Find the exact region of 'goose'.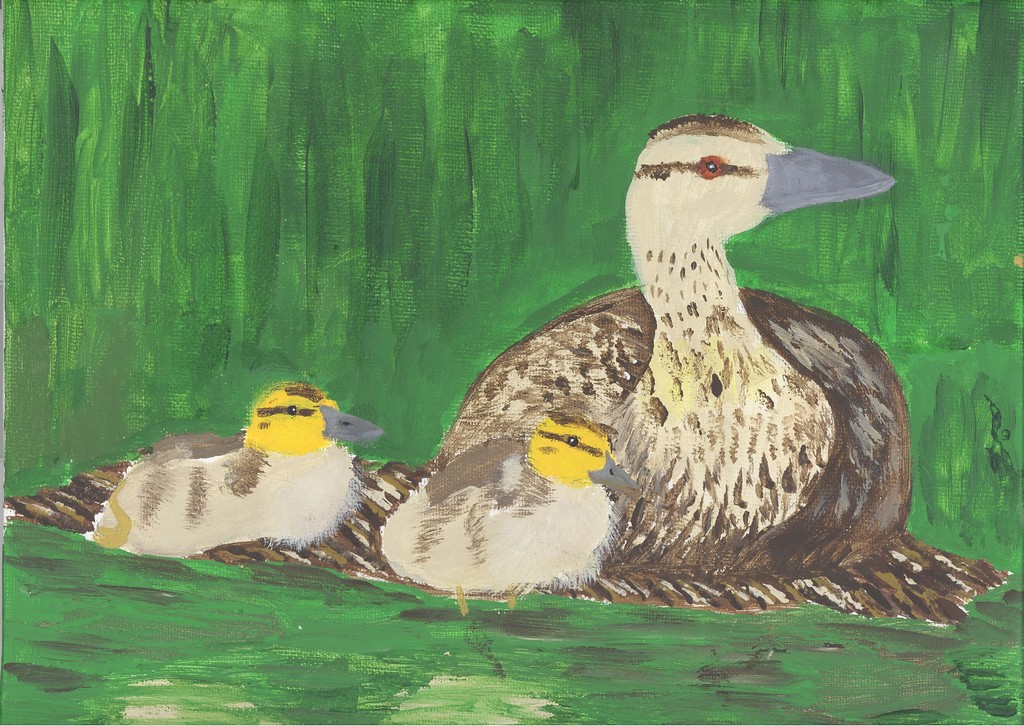
Exact region: <region>438, 116, 913, 576</region>.
